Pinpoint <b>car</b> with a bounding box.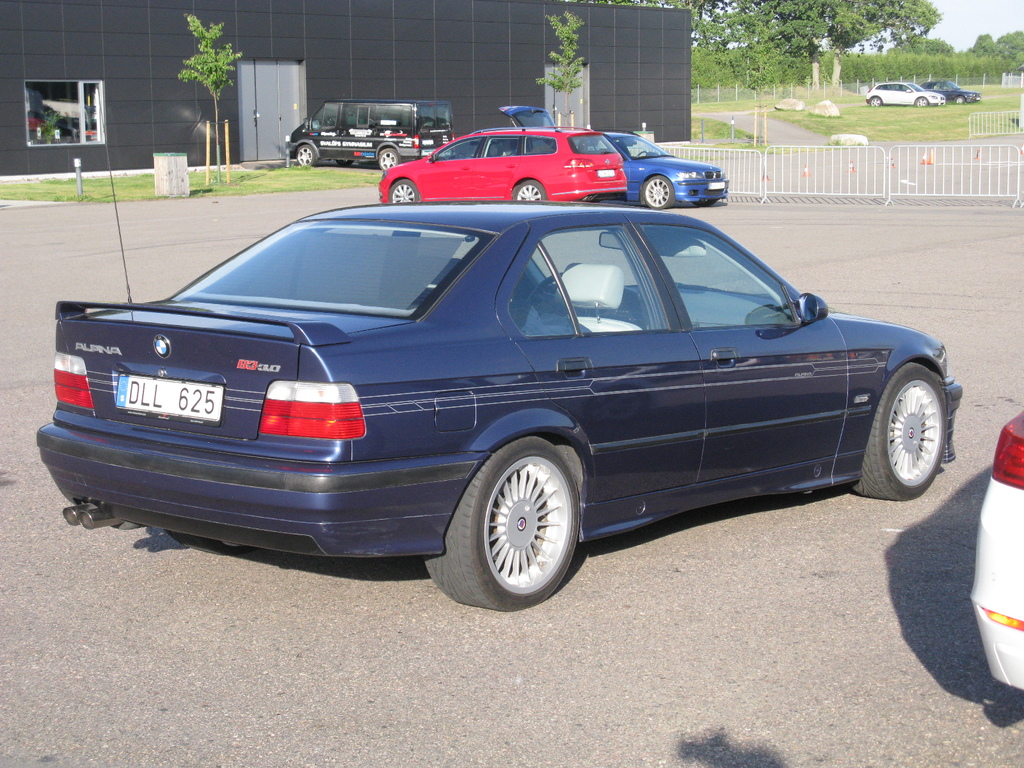
l=918, t=80, r=980, b=105.
